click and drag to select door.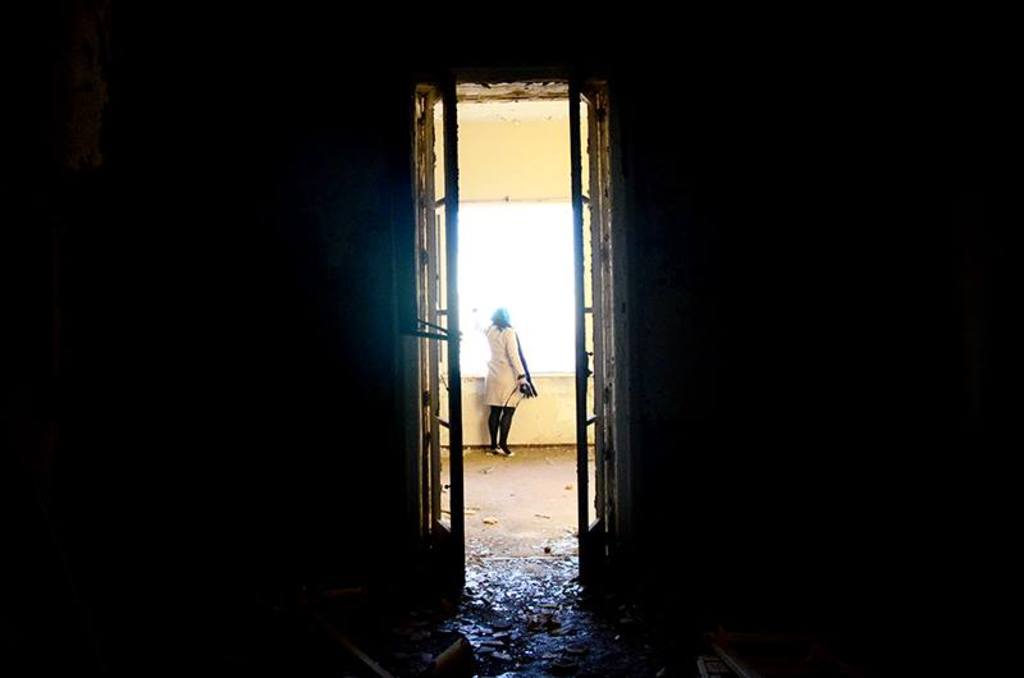
Selection: locate(422, 69, 461, 595).
